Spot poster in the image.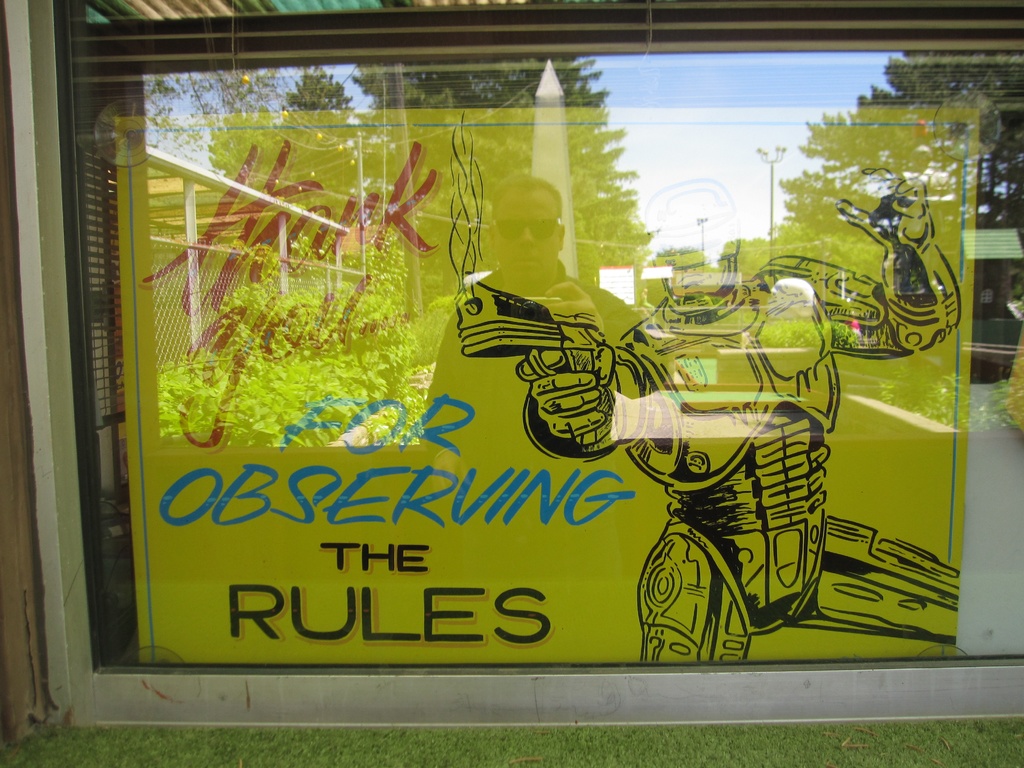
poster found at crop(120, 111, 978, 660).
